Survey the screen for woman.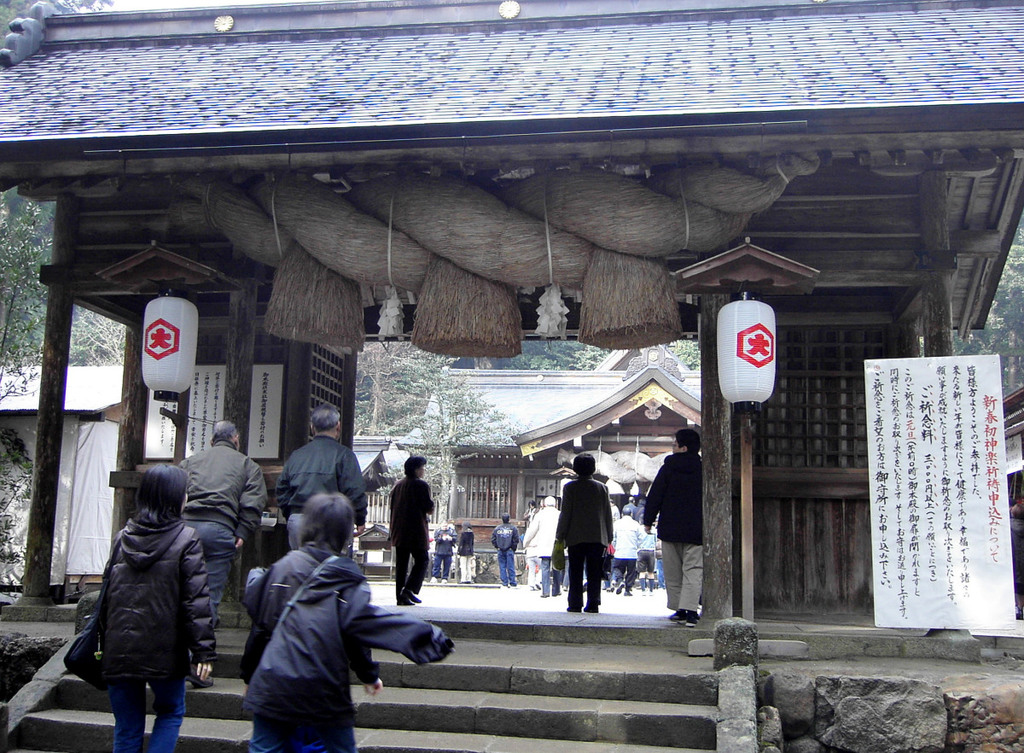
Survey found: region(388, 456, 437, 604).
